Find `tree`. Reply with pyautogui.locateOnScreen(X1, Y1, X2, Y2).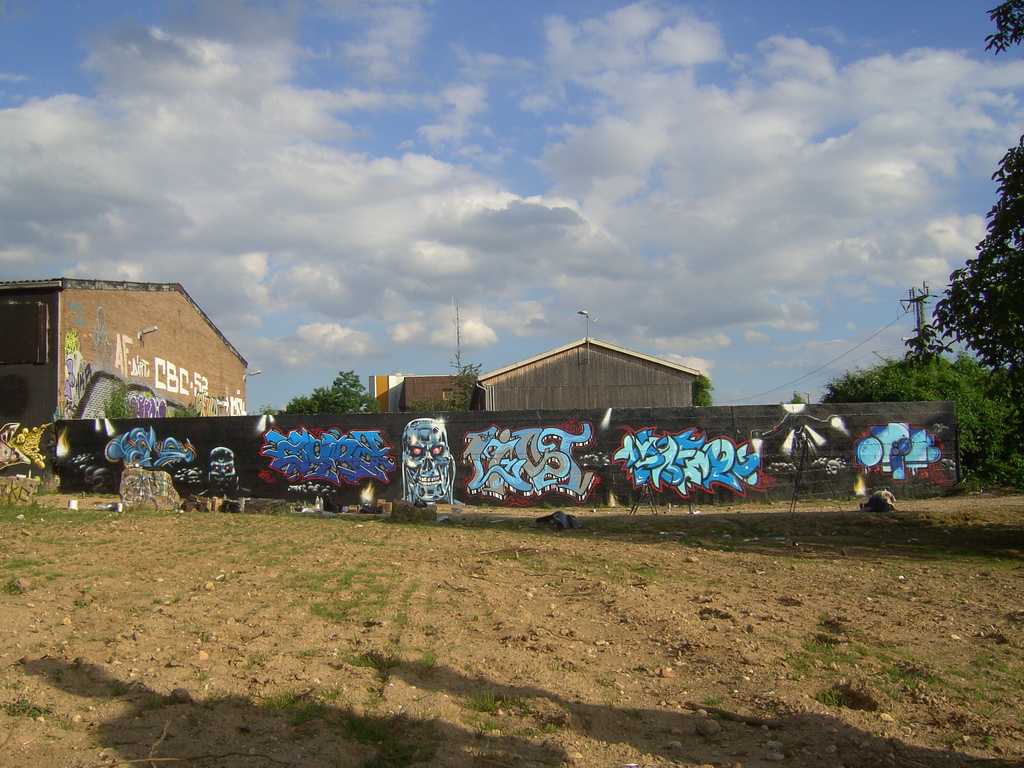
pyautogui.locateOnScreen(177, 402, 196, 428).
